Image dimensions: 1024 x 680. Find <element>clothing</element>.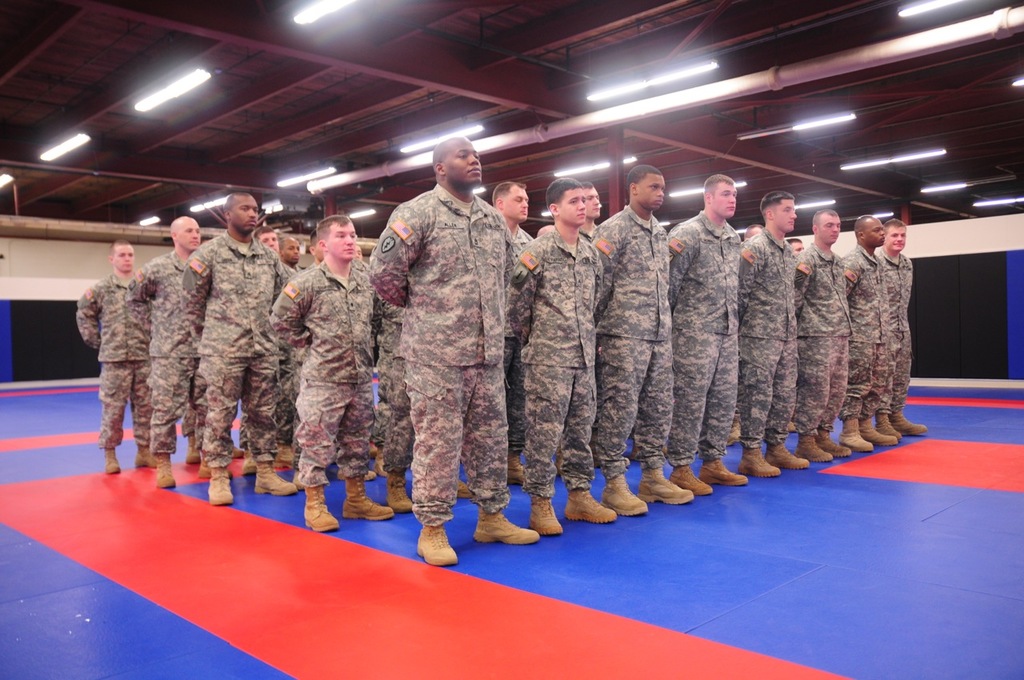
(left=740, top=223, right=799, bottom=450).
